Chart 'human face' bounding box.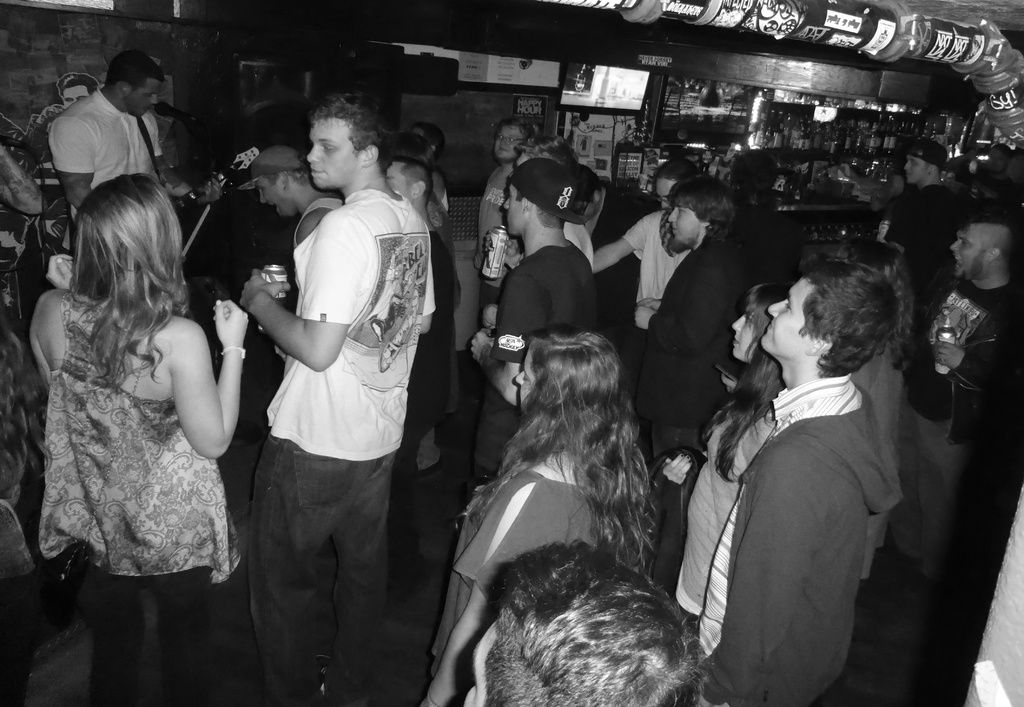
Charted: [656,181,671,216].
